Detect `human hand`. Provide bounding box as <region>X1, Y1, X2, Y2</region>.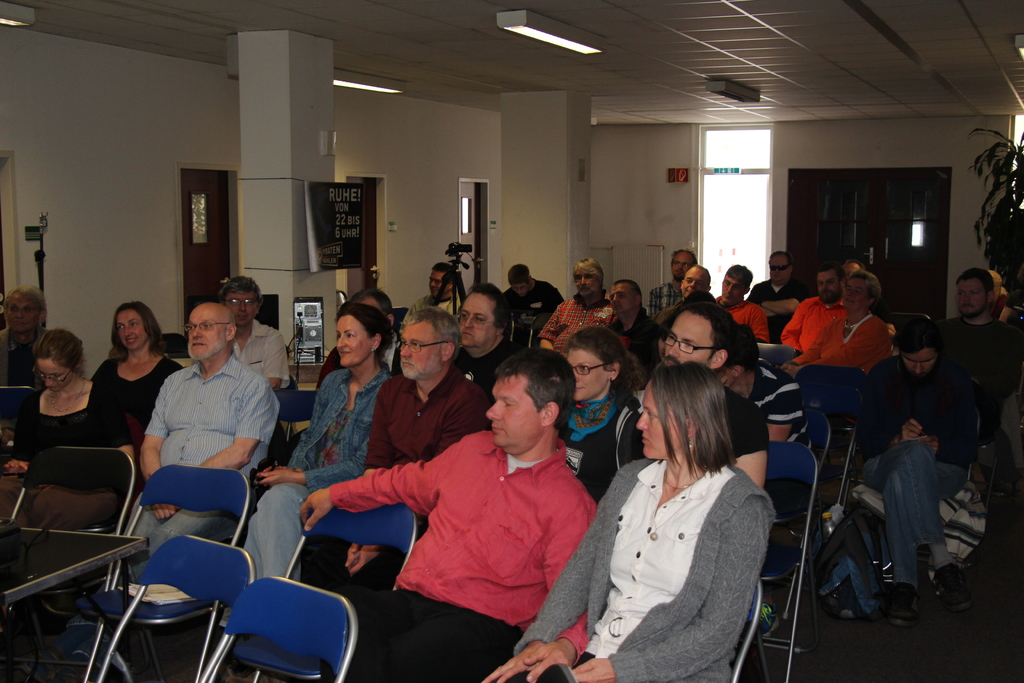
<region>2, 458, 31, 474</region>.
